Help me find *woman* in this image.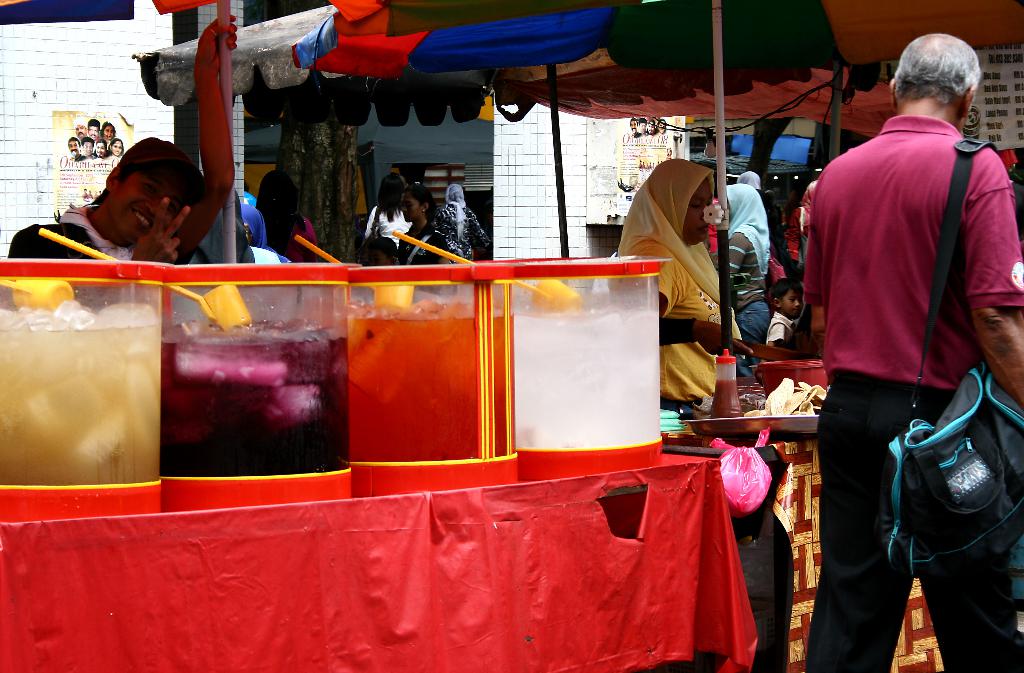
Found it: (707,184,771,374).
